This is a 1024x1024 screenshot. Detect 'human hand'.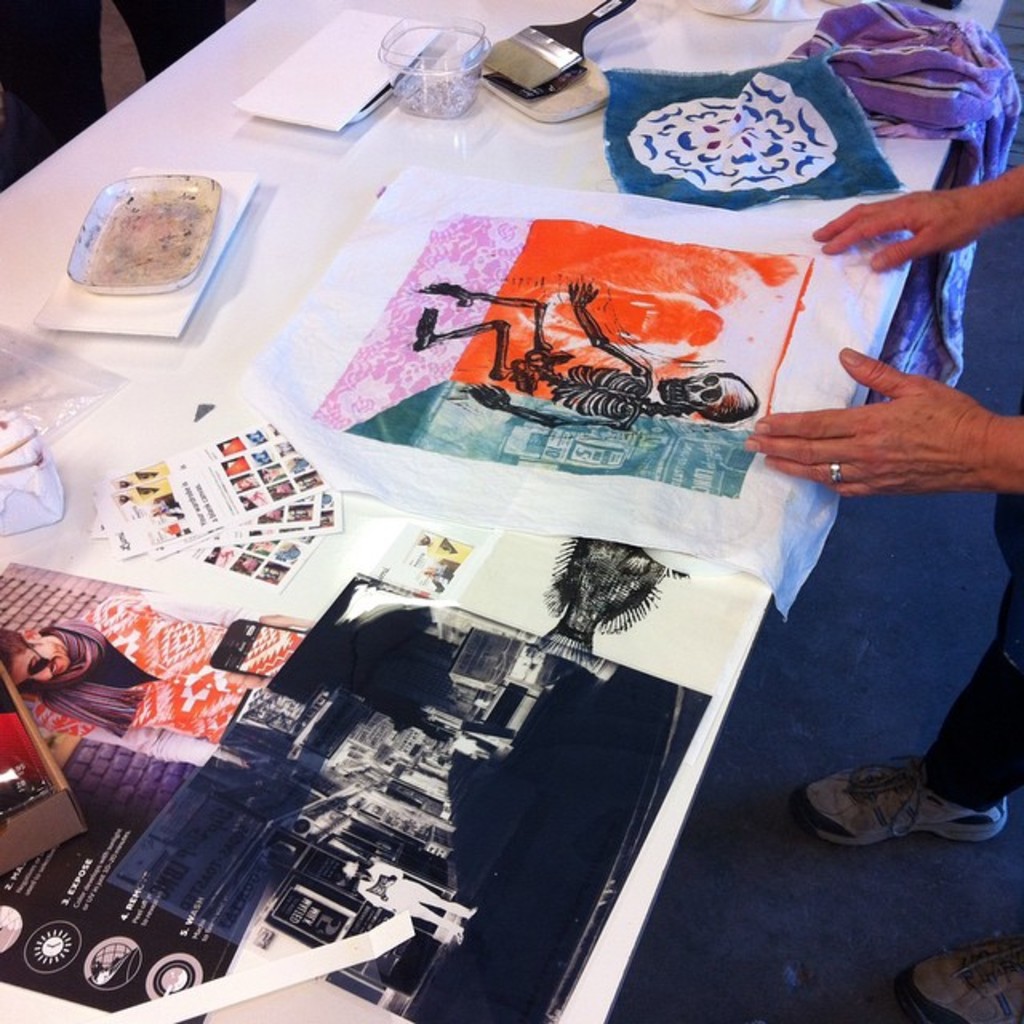
[left=760, top=318, right=992, bottom=507].
